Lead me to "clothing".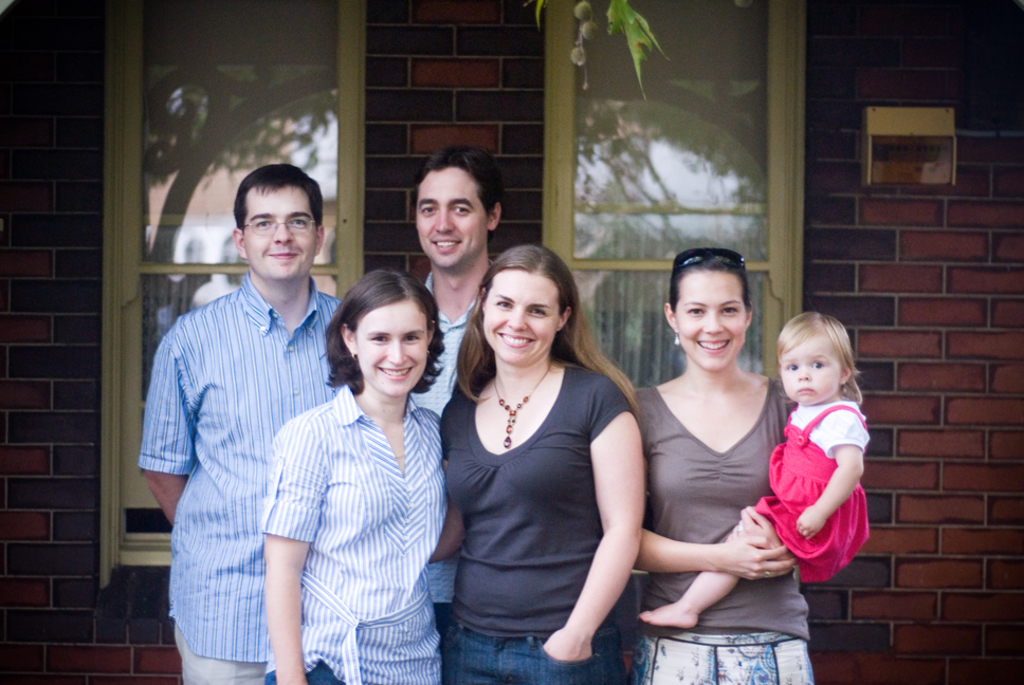
Lead to <region>632, 372, 817, 684</region>.
